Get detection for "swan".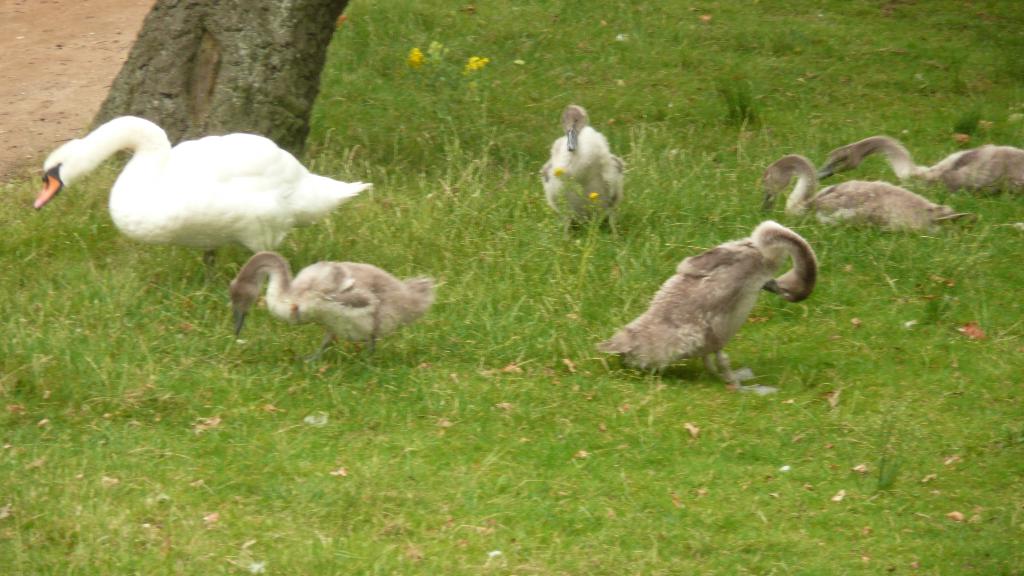
Detection: 758 152 980 238.
